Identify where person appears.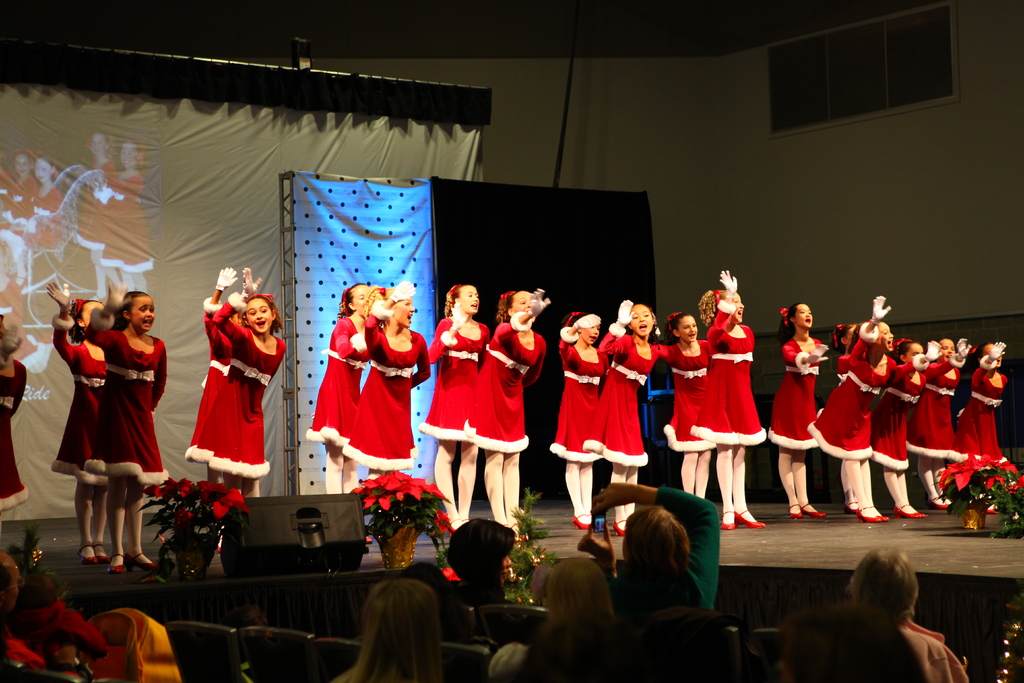
Appears at (x1=192, y1=268, x2=286, y2=557).
